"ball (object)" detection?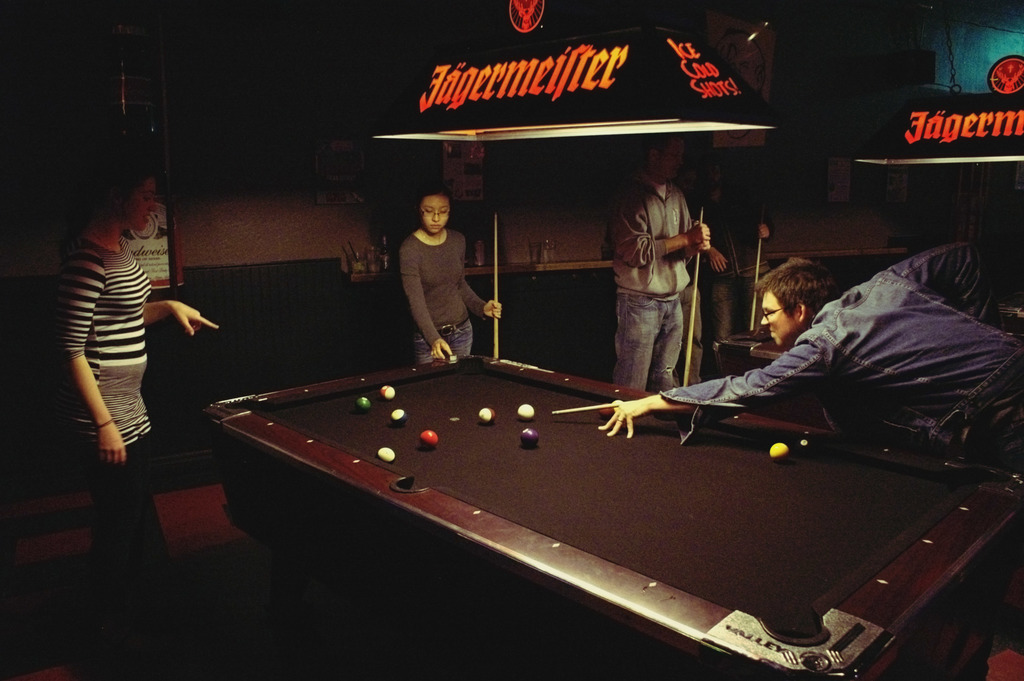
box=[390, 407, 406, 424]
